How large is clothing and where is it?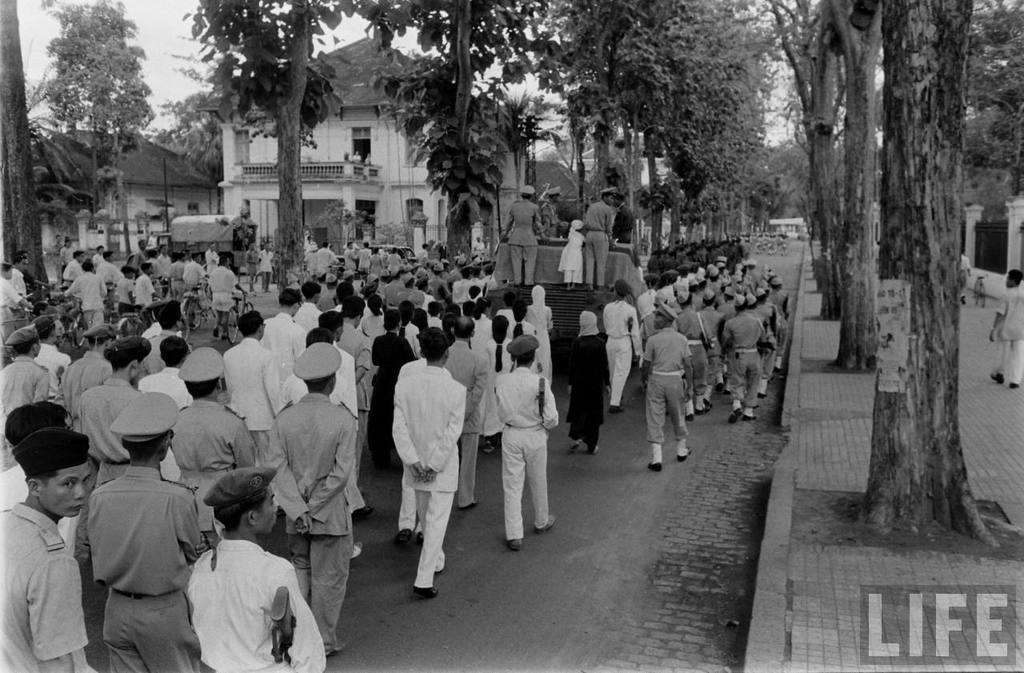
Bounding box: select_region(498, 421, 558, 536).
